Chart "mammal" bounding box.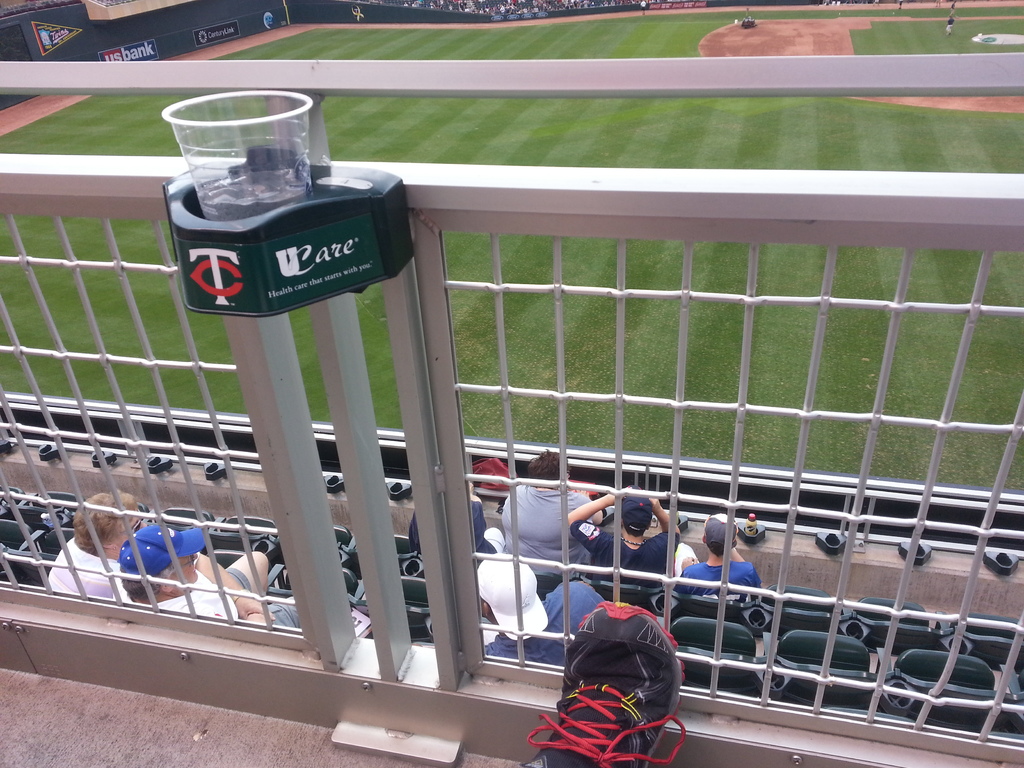
Charted: bbox(639, 0, 646, 15).
